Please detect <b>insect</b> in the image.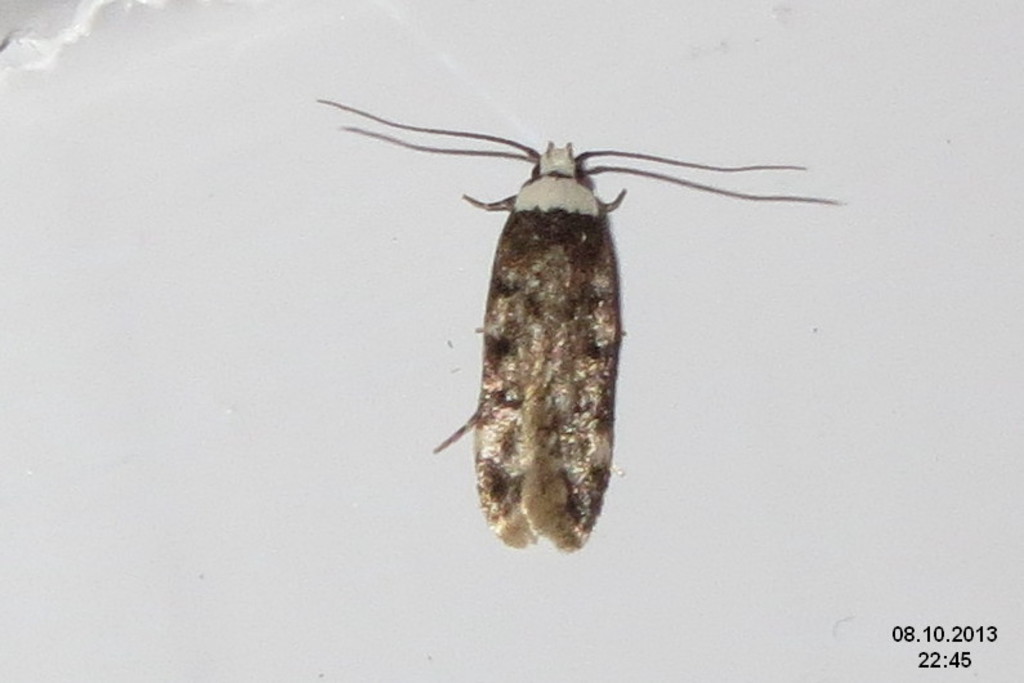
(left=321, top=101, right=849, bottom=555).
